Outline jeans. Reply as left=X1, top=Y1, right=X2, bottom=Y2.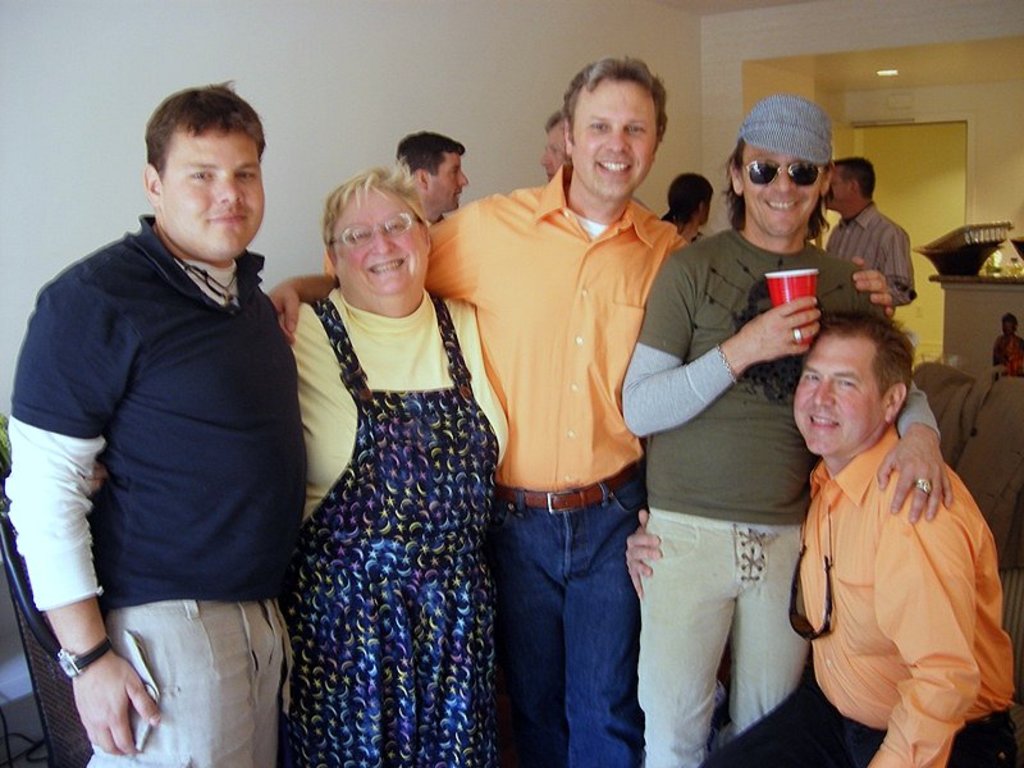
left=477, top=468, right=644, bottom=767.
